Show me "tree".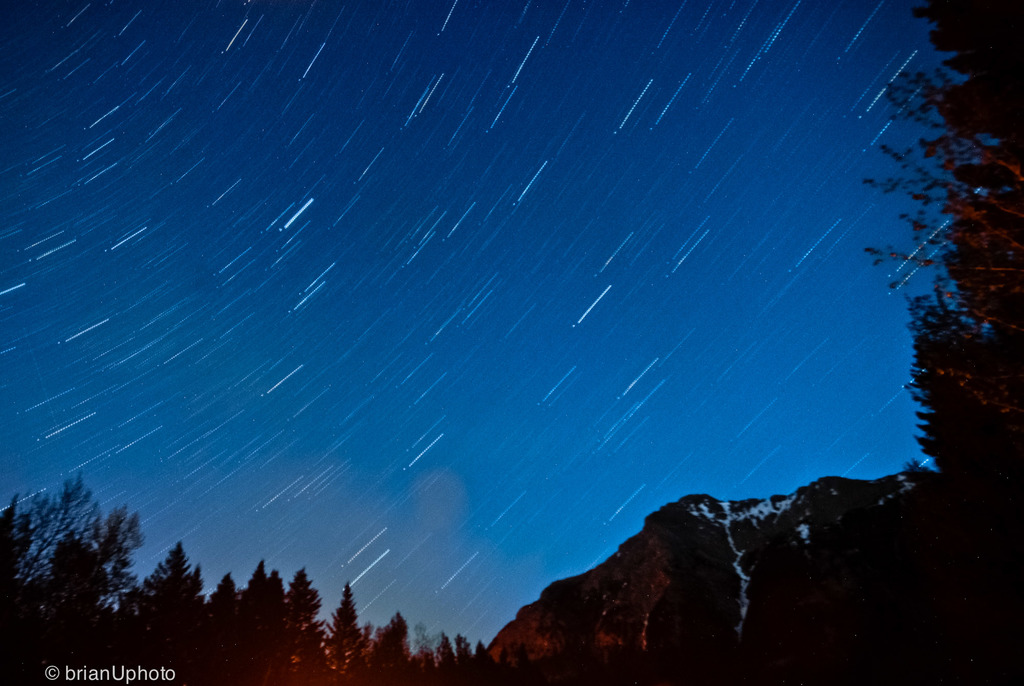
"tree" is here: bbox=(61, 575, 137, 685).
